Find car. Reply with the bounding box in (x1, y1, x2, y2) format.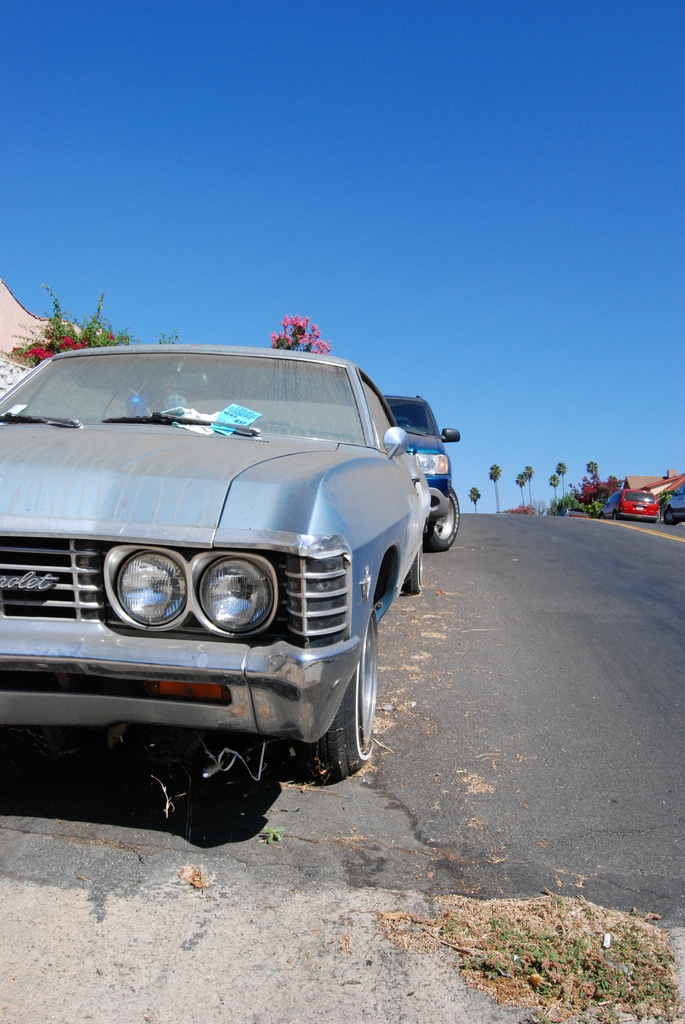
(0, 345, 429, 781).
